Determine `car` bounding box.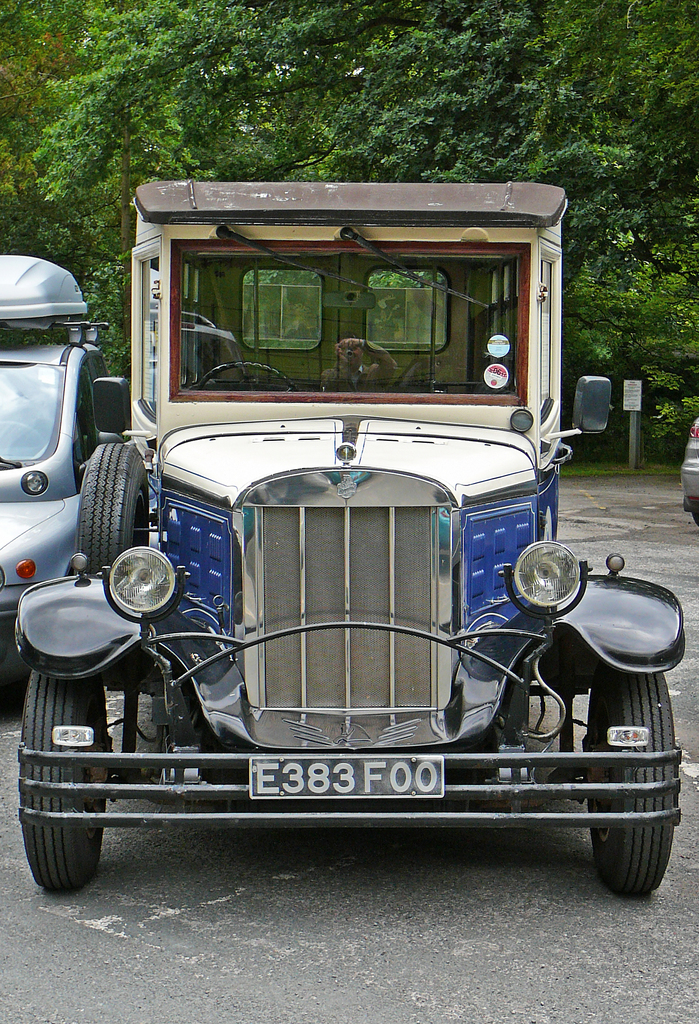
Determined: 14:187:680:904.
